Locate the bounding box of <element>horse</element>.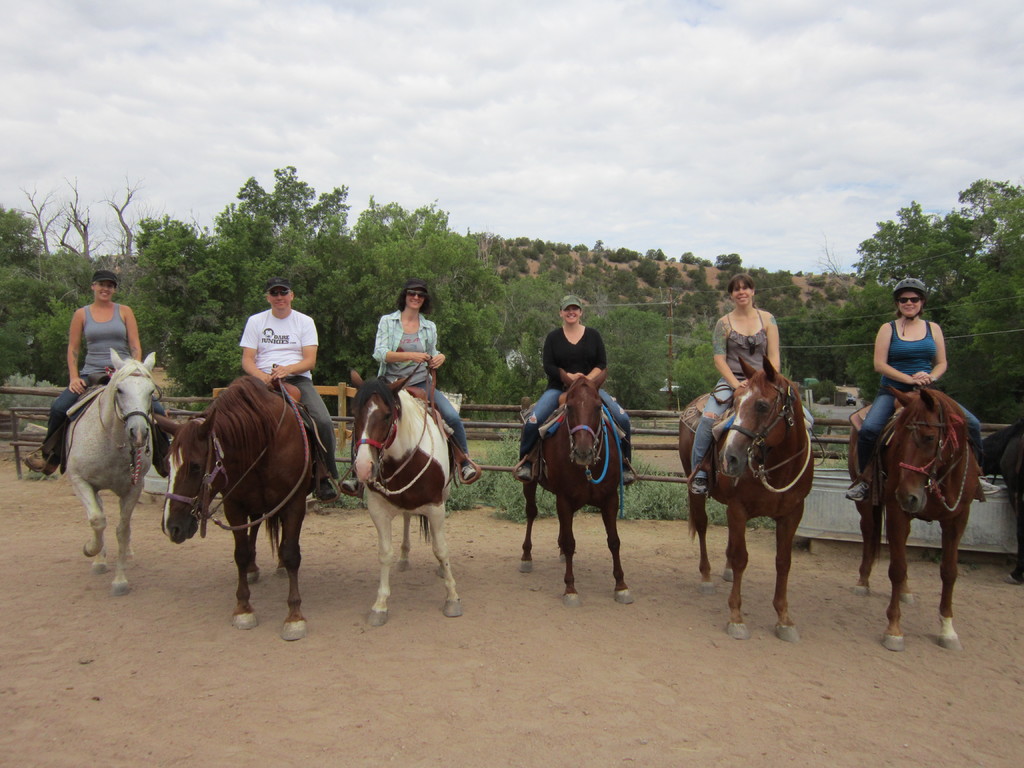
Bounding box: <region>845, 381, 982, 650</region>.
